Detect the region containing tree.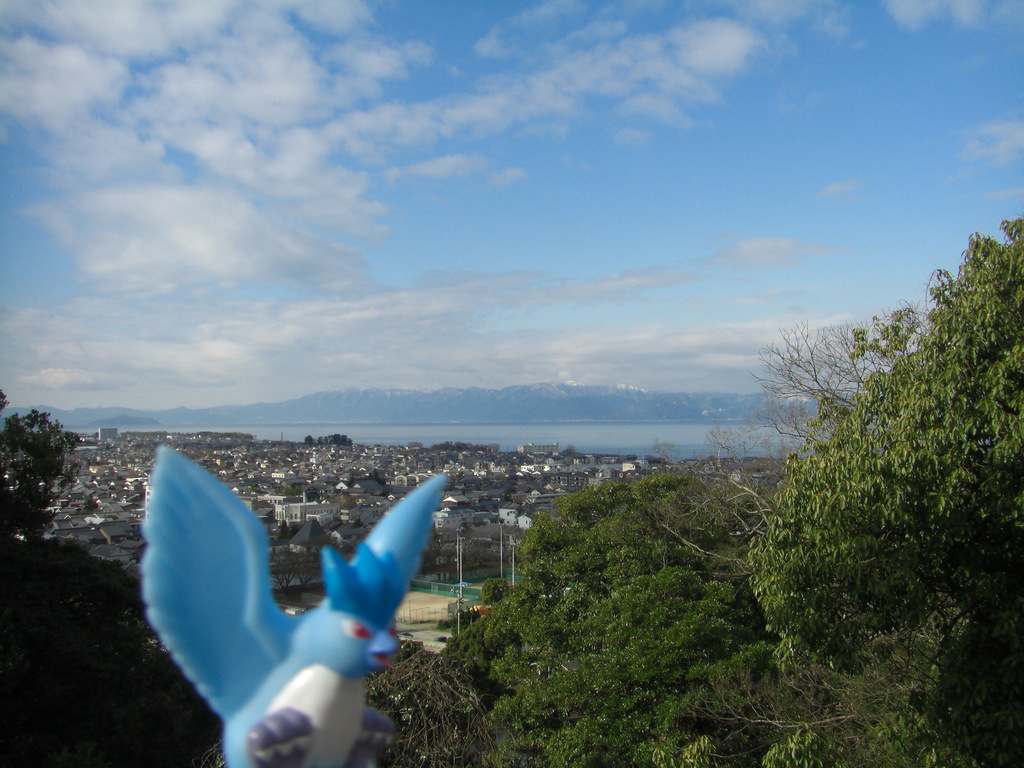
left=438, top=626, right=492, bottom=680.
